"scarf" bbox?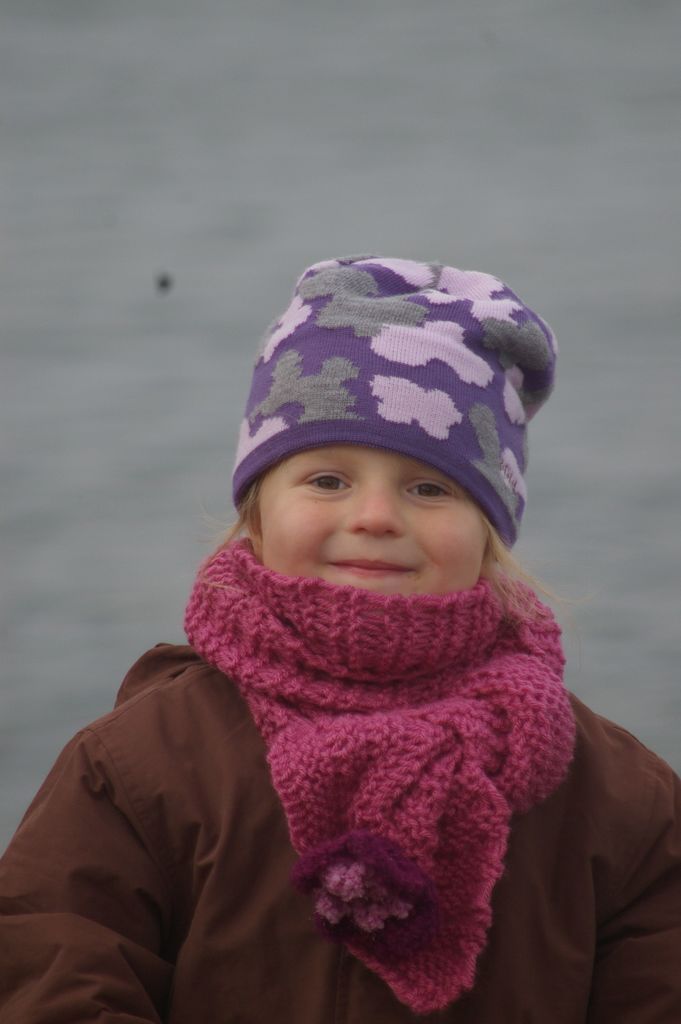
182/529/577/1016
